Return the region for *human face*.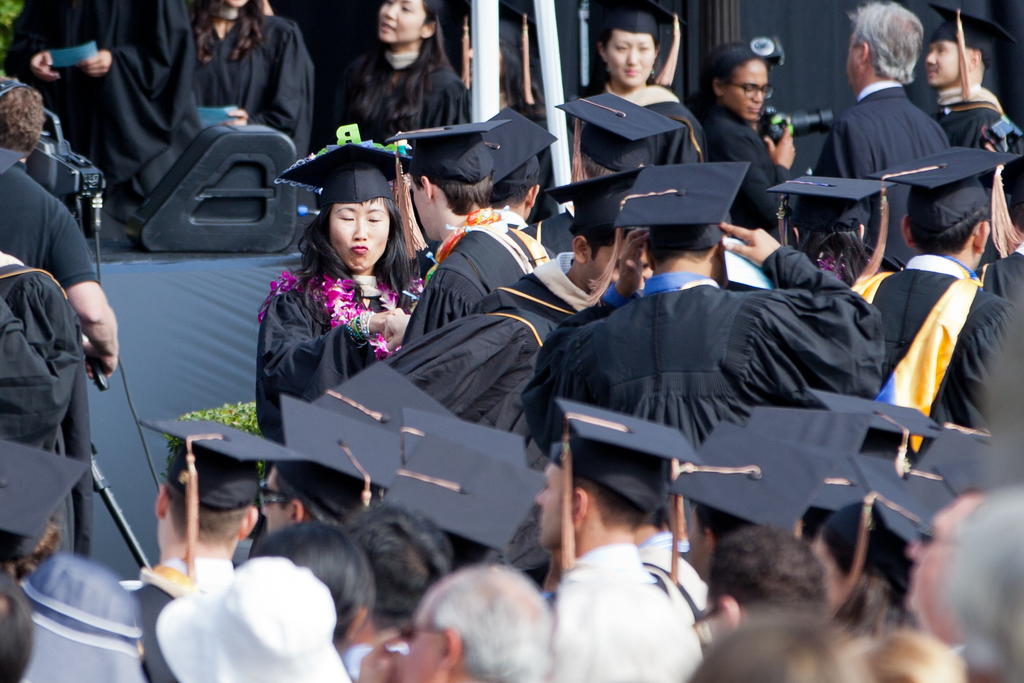
detection(331, 200, 390, 276).
